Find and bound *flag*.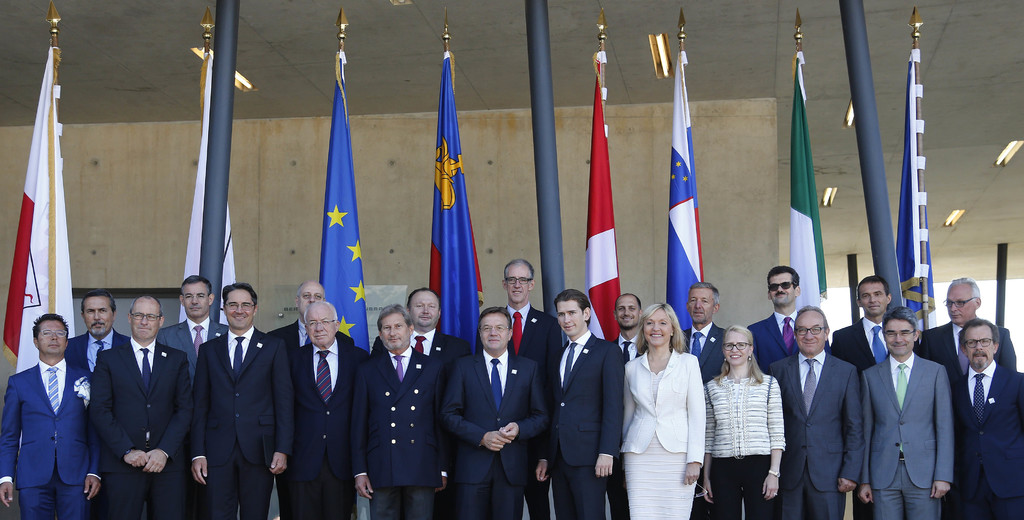
Bound: [left=181, top=43, right=247, bottom=318].
